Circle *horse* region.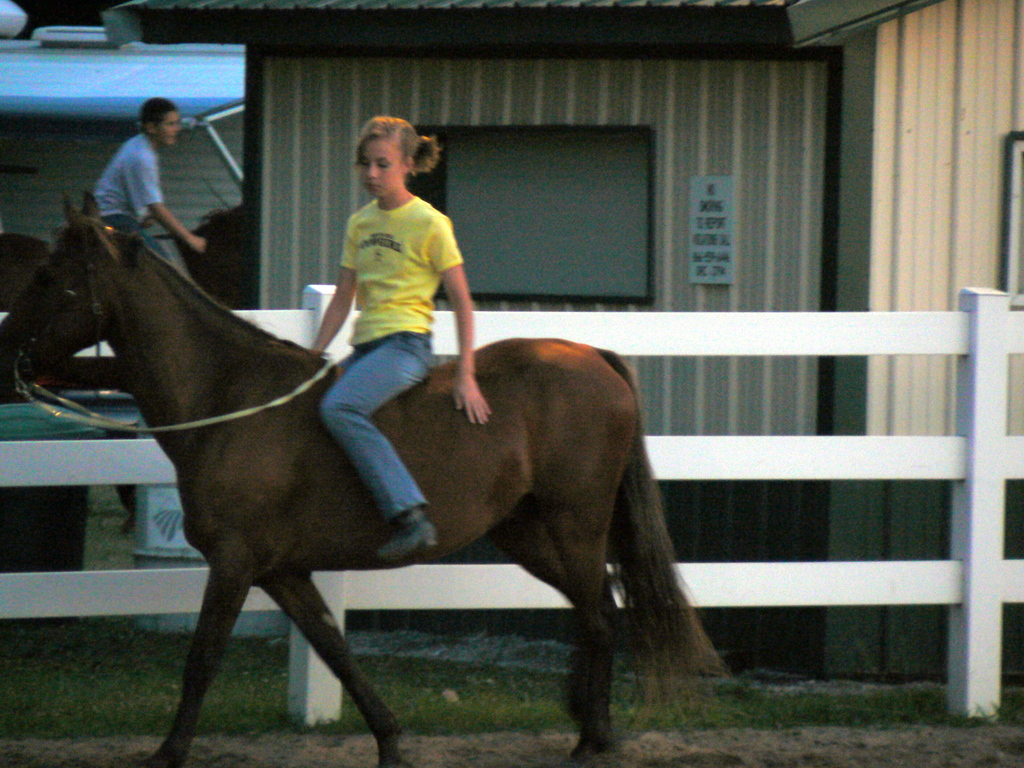
Region: 1,203,253,527.
